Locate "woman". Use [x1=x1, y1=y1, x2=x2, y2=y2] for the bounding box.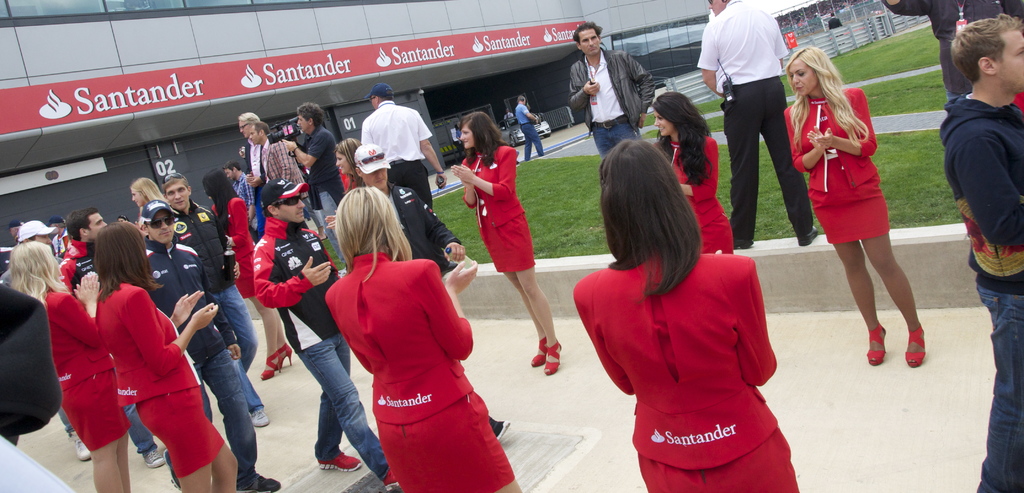
[x1=778, y1=47, x2=929, y2=368].
